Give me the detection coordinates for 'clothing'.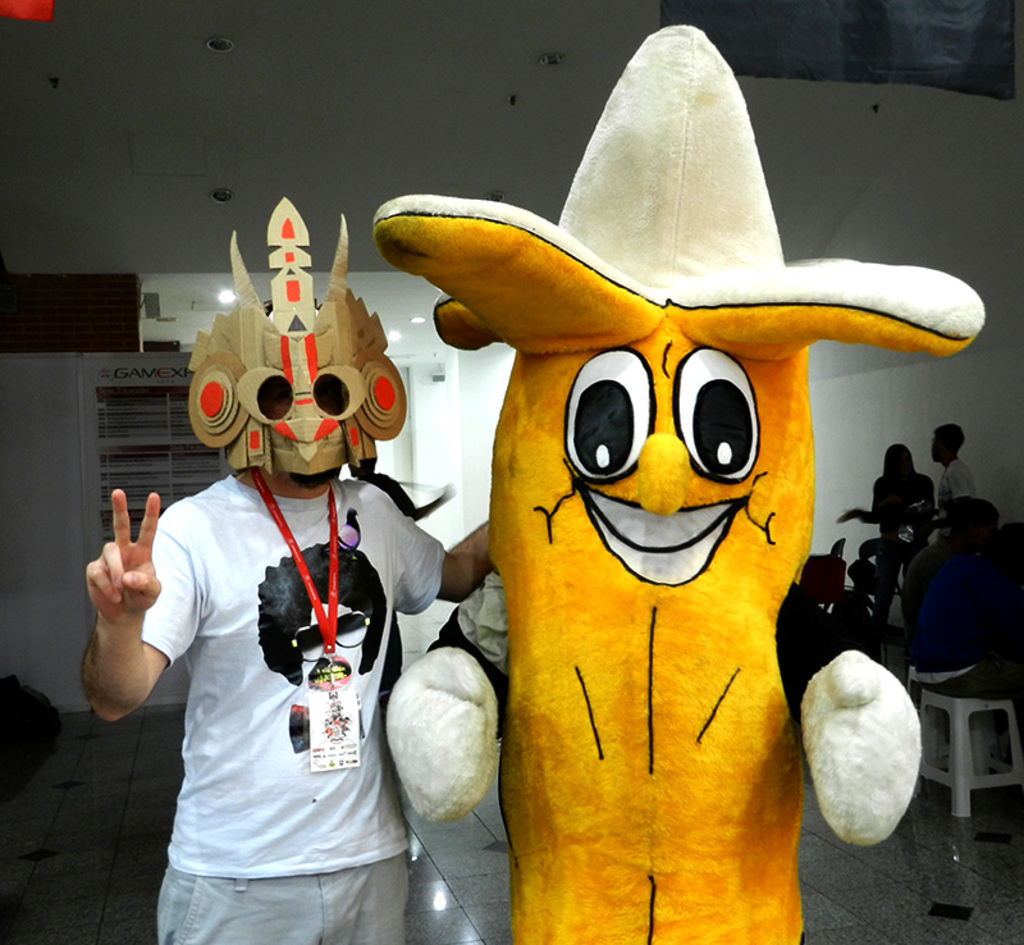
942:456:978:511.
